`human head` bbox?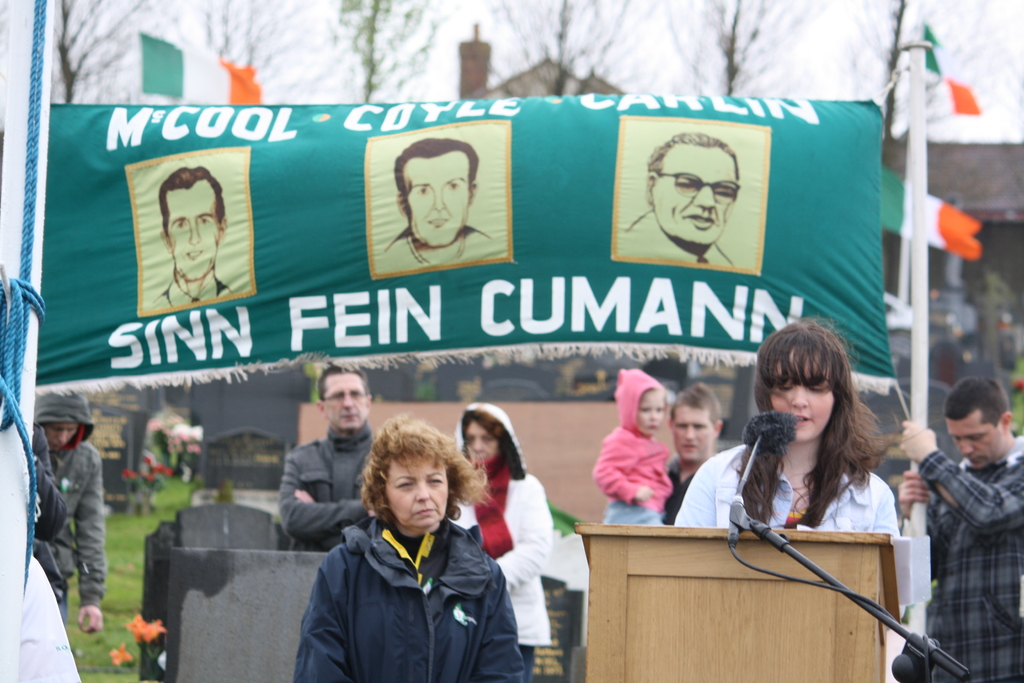
[x1=369, y1=422, x2=474, y2=520]
